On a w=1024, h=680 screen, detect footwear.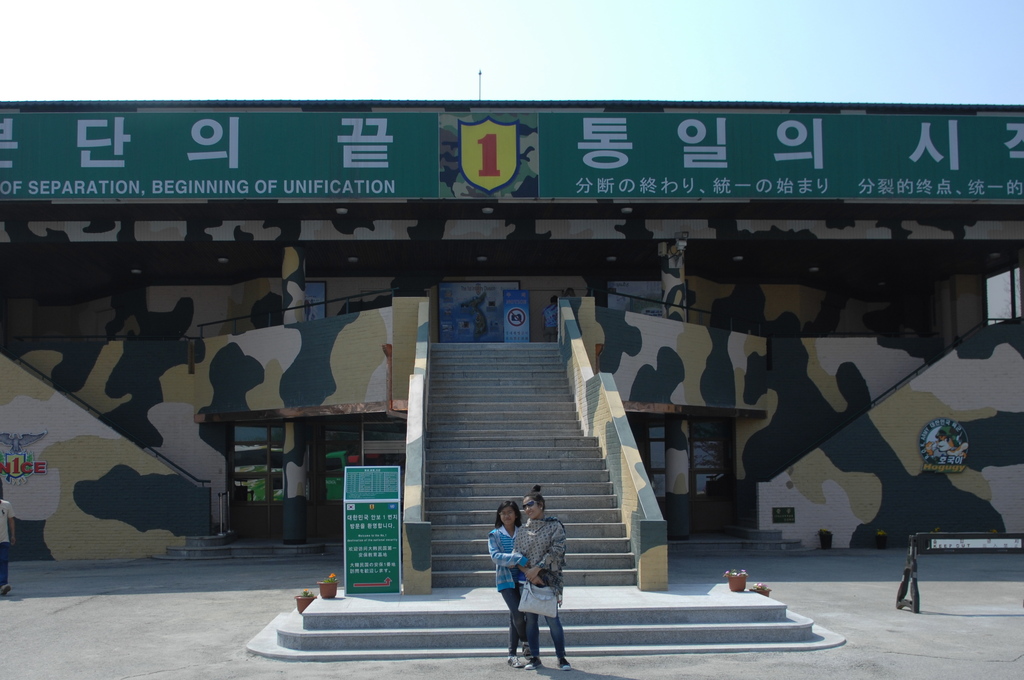
detection(528, 662, 540, 670).
